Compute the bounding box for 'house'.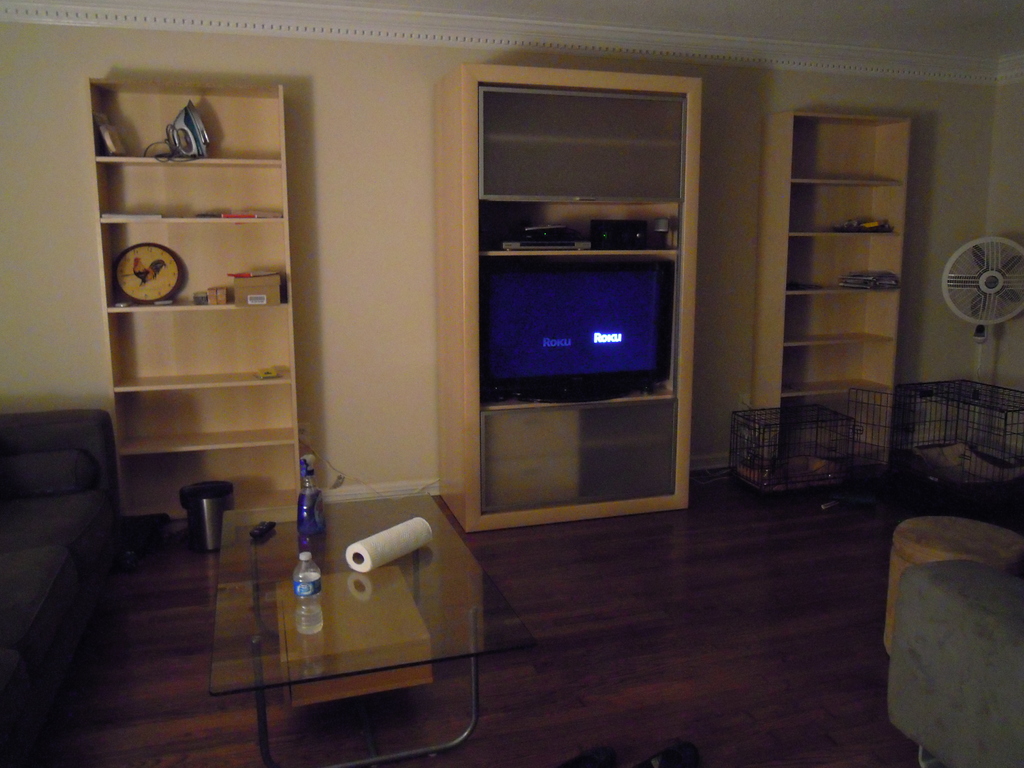
(0,0,950,685).
